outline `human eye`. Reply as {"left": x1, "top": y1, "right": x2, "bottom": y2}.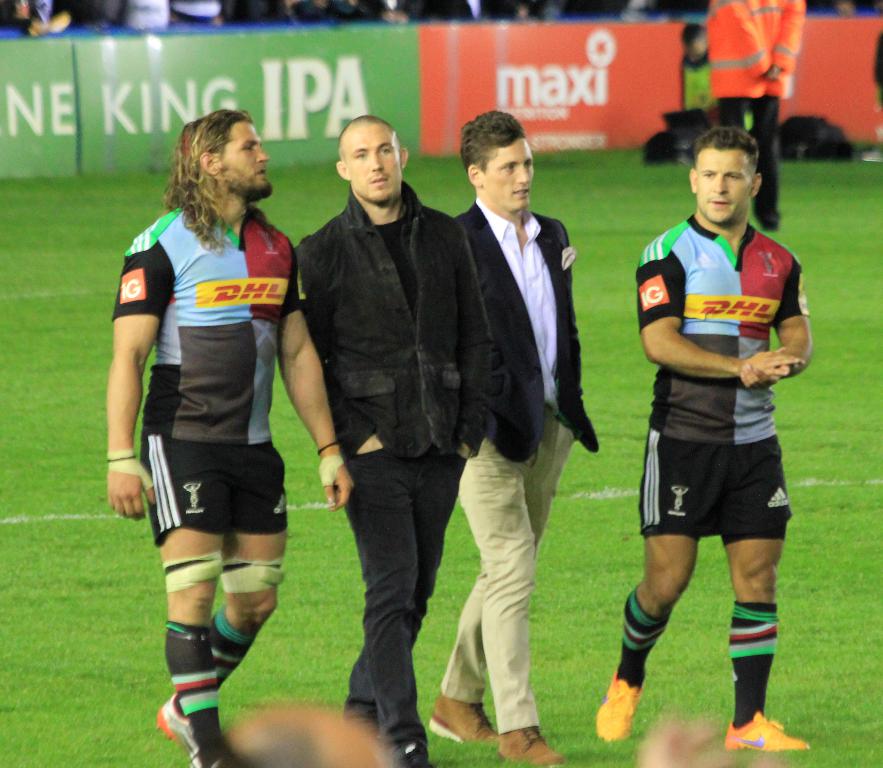
{"left": 698, "top": 166, "right": 712, "bottom": 180}.
